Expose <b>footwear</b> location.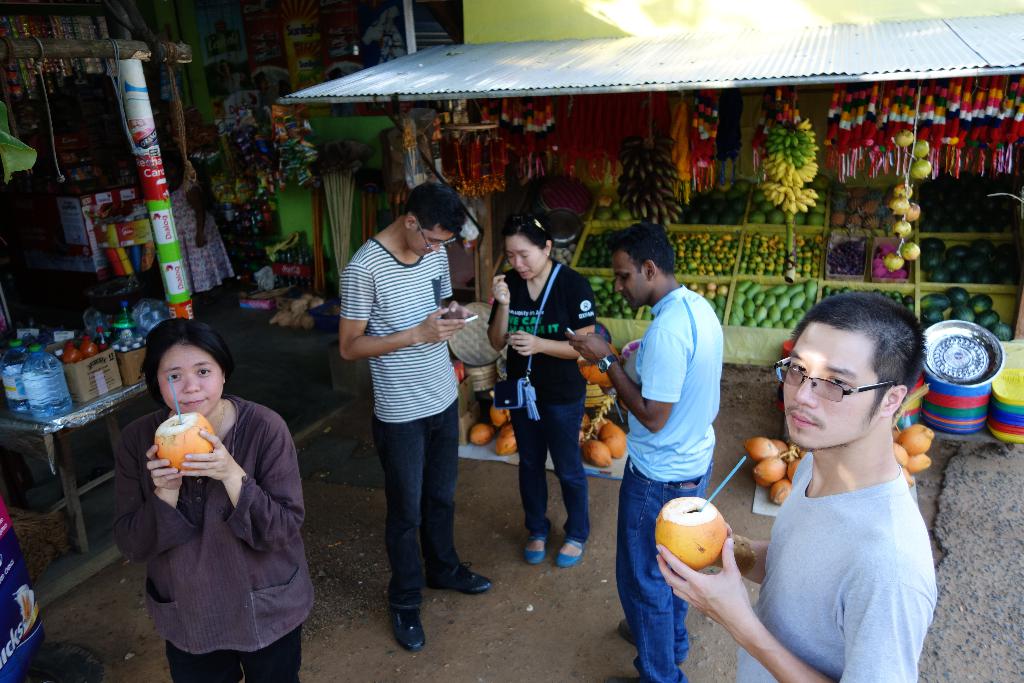
Exposed at 455 567 497 593.
